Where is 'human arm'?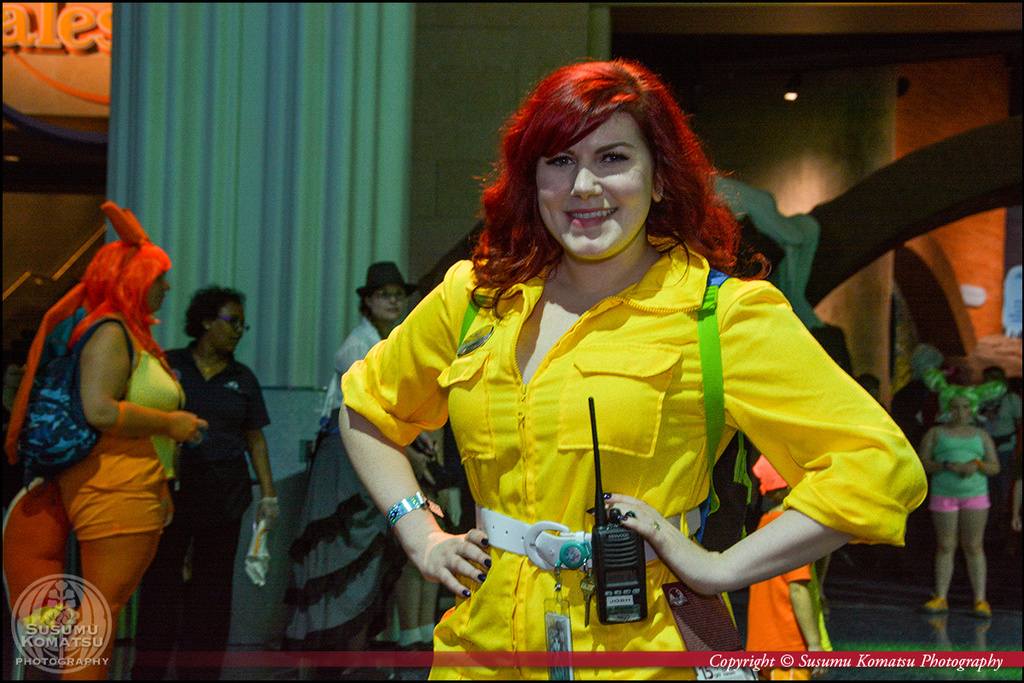
x1=241 y1=378 x2=288 y2=534.
